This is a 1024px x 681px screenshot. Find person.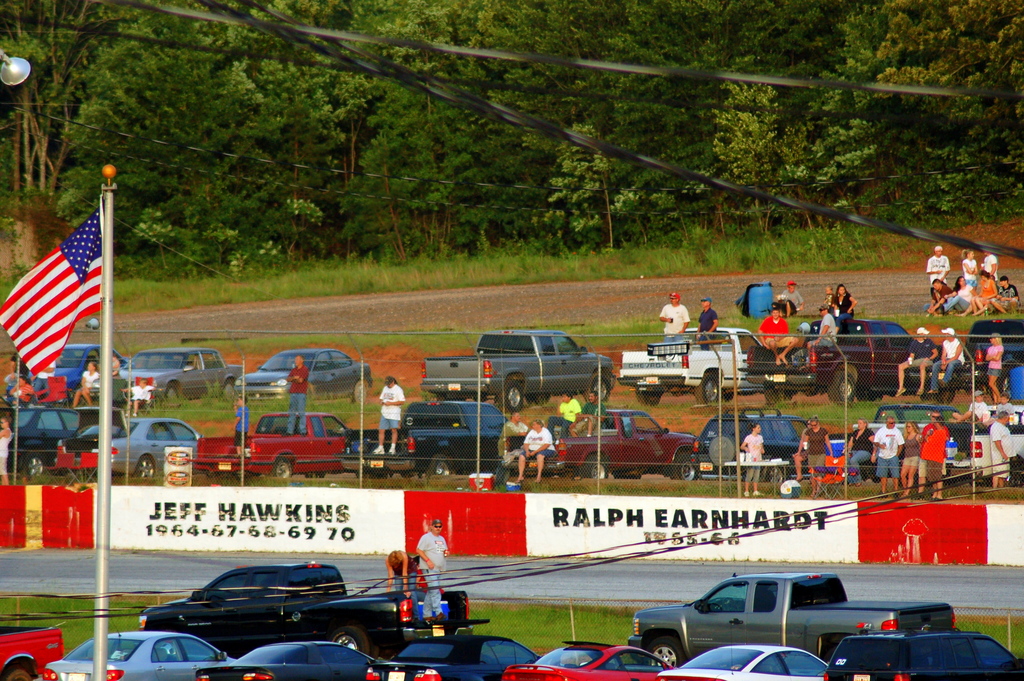
Bounding box: Rect(806, 305, 839, 365).
